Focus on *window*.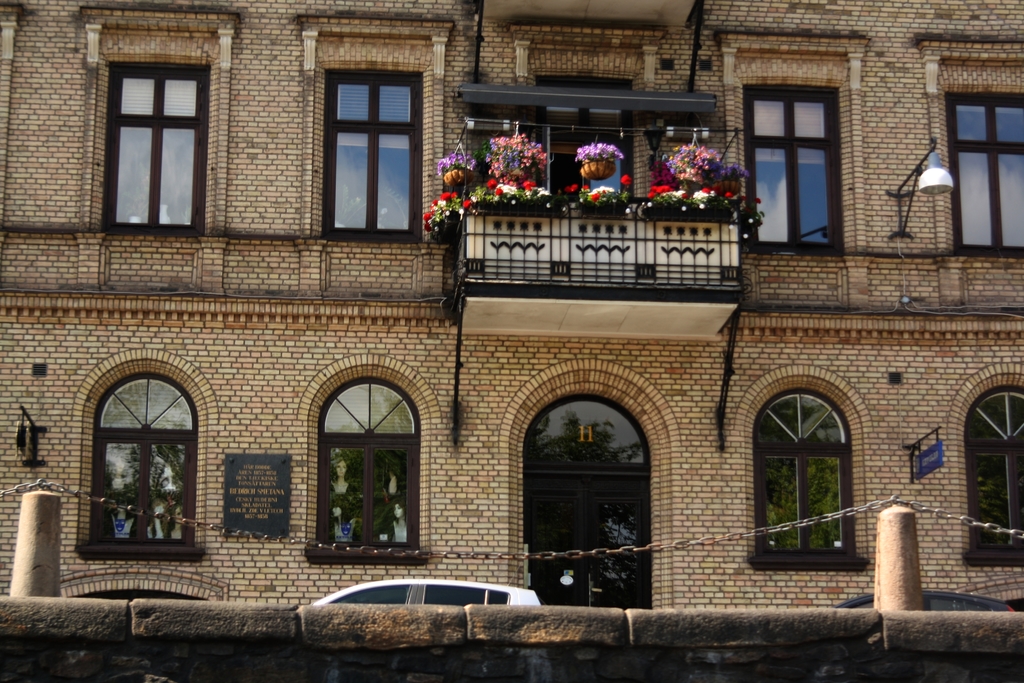
Focused at <bbox>770, 369, 867, 570</bbox>.
